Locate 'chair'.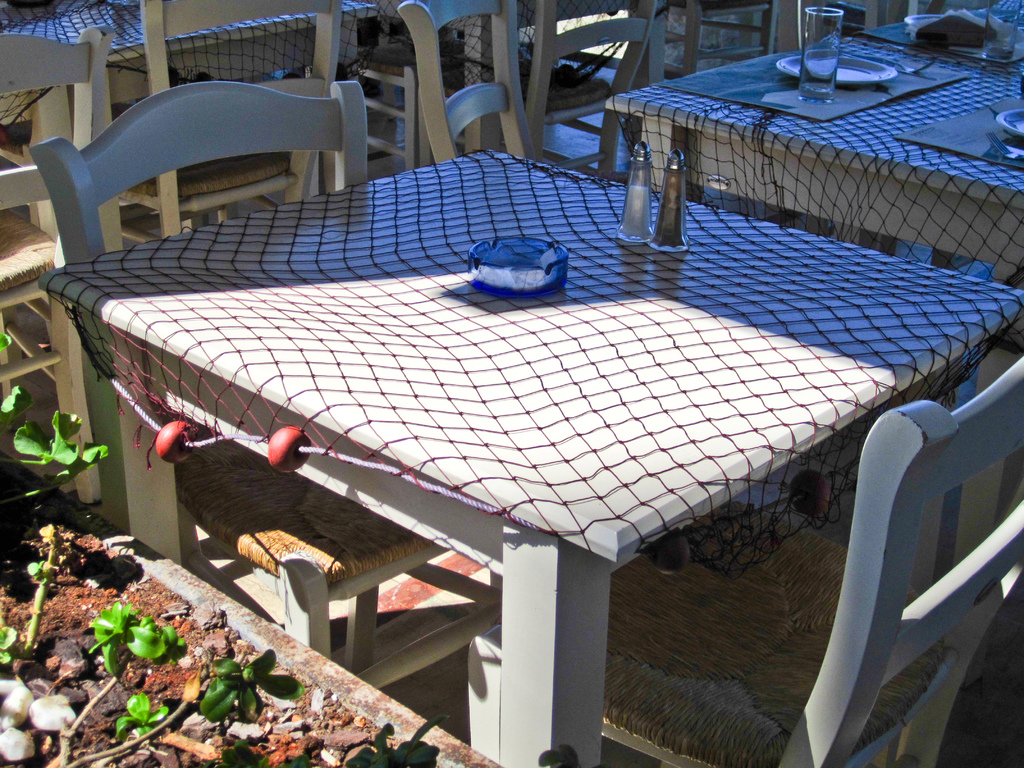
Bounding box: (left=392, top=0, right=540, bottom=164).
